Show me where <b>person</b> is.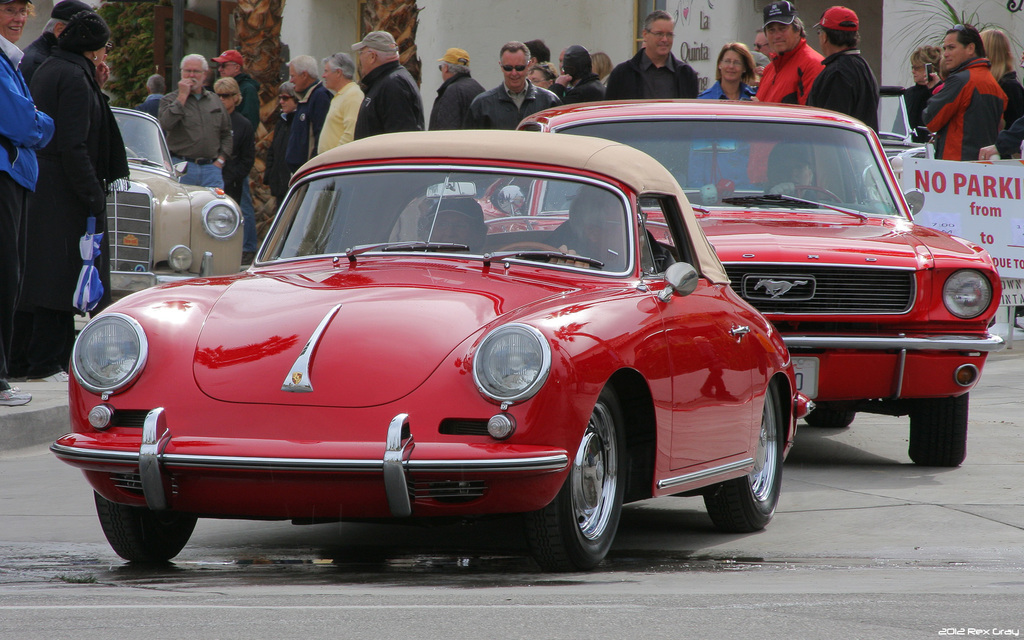
<b>person</b> is at crop(210, 47, 257, 267).
